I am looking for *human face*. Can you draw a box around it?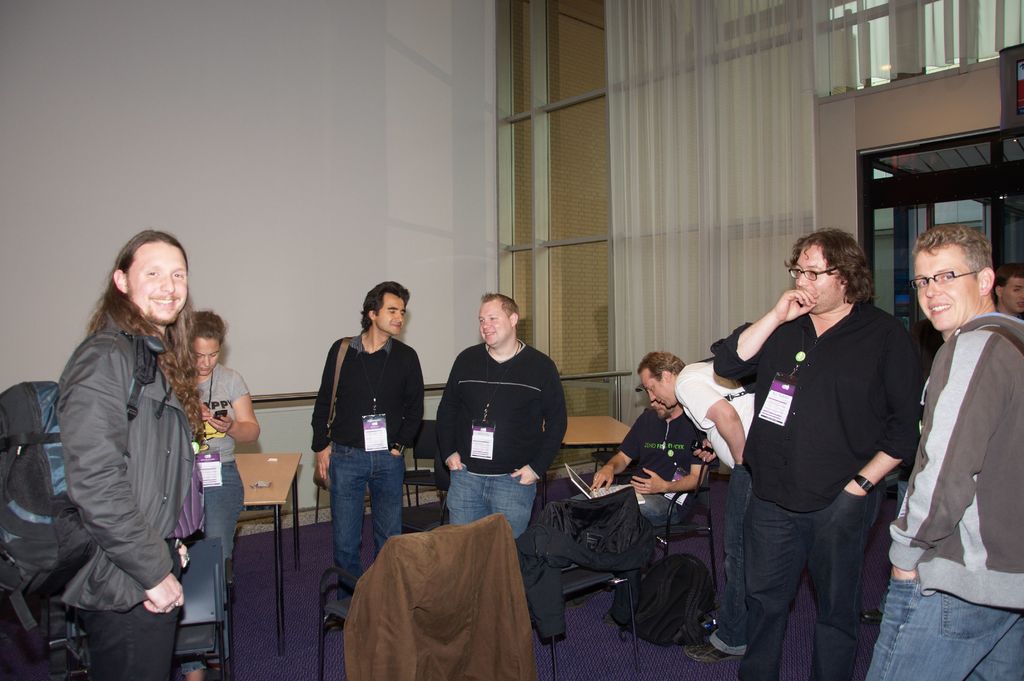
Sure, the bounding box is [left=636, top=365, right=671, bottom=408].
